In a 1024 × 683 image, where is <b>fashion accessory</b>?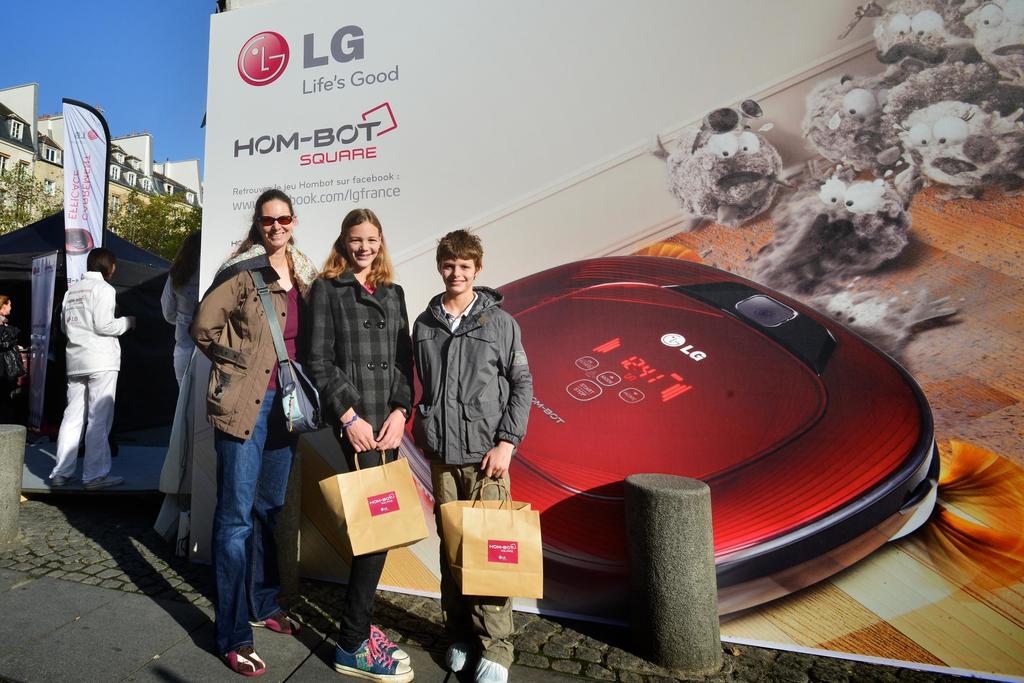
[x1=221, y1=646, x2=268, y2=679].
